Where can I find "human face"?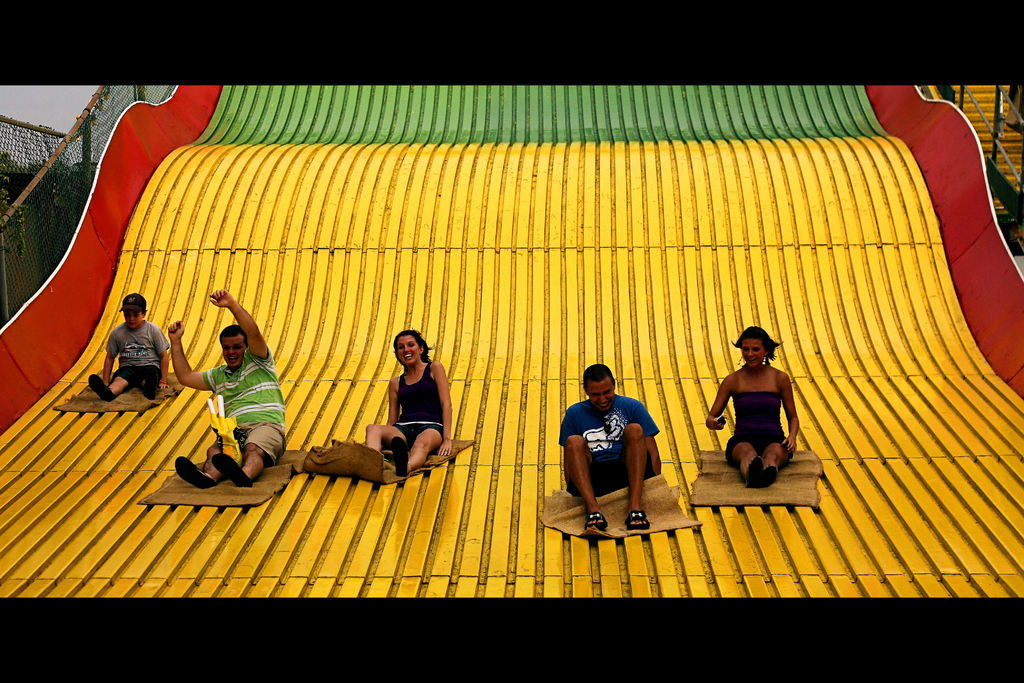
You can find it at 397/338/417/361.
